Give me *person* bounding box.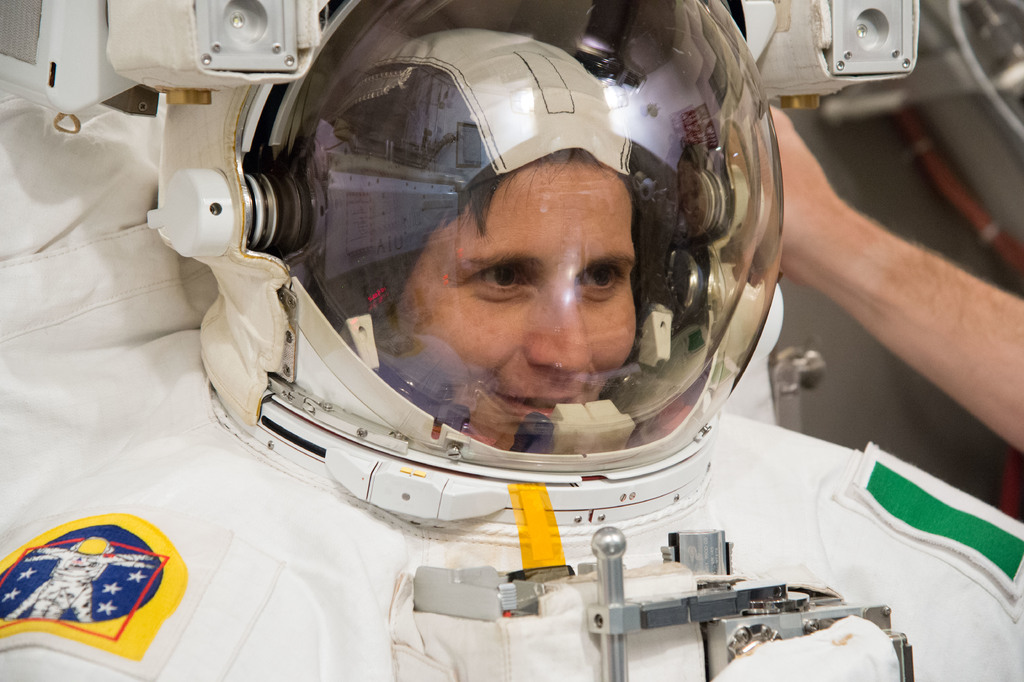
rect(310, 26, 639, 451).
